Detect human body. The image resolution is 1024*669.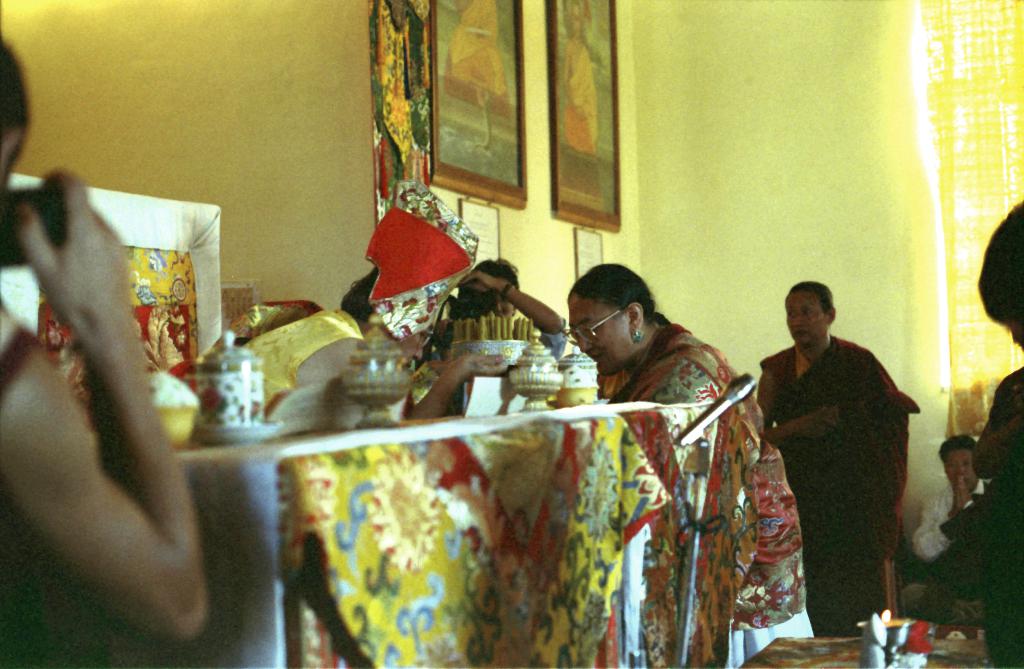
left=760, top=273, right=925, bottom=645.
